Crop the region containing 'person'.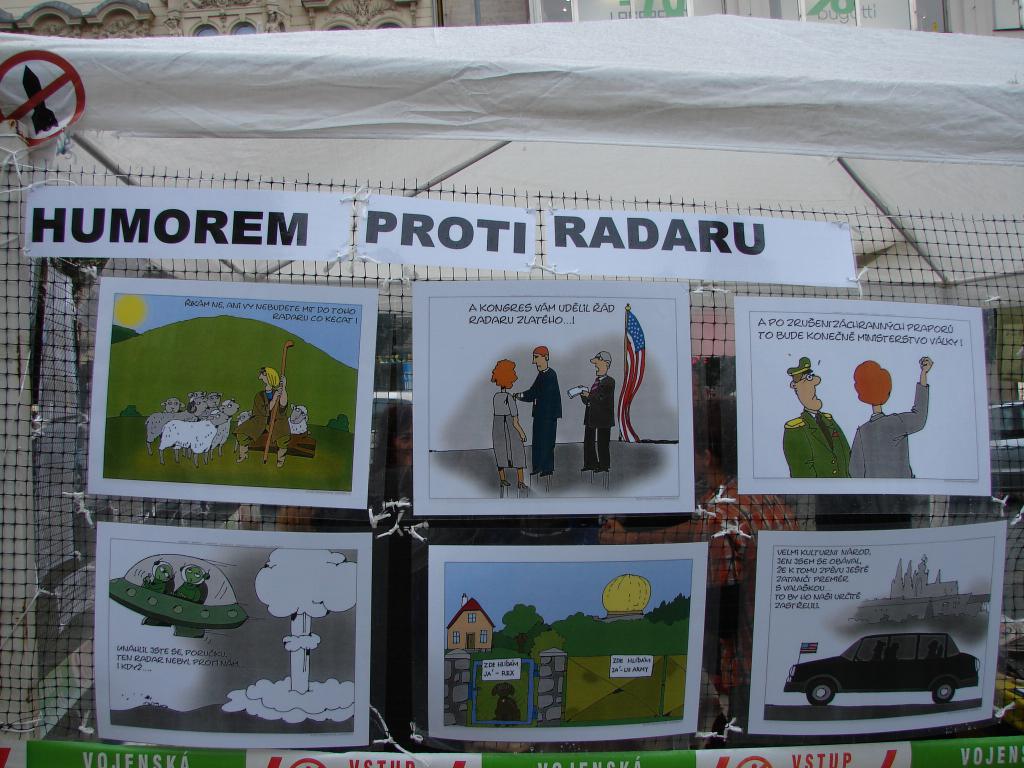
Crop region: [174,564,209,602].
